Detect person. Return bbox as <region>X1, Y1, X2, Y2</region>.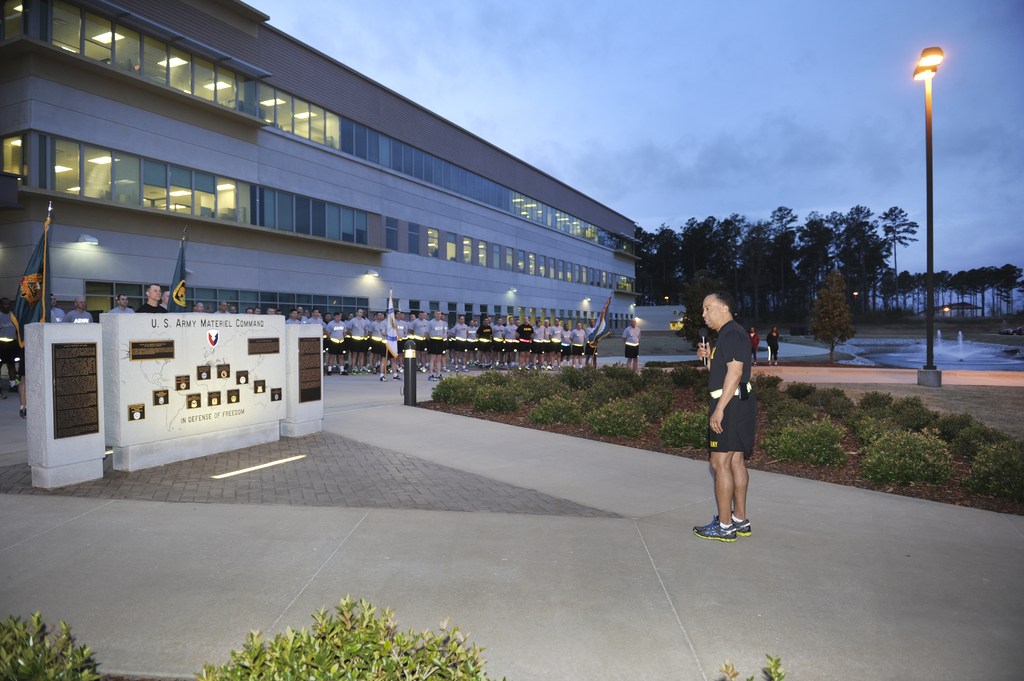
<region>132, 282, 166, 314</region>.
